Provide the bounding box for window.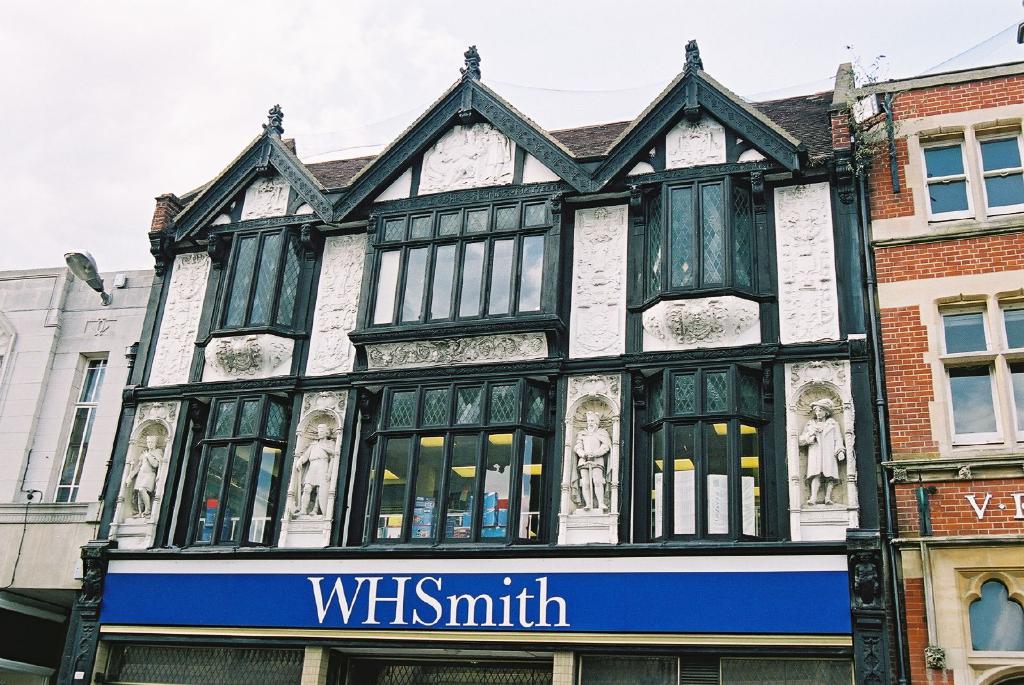
box(52, 348, 119, 508).
